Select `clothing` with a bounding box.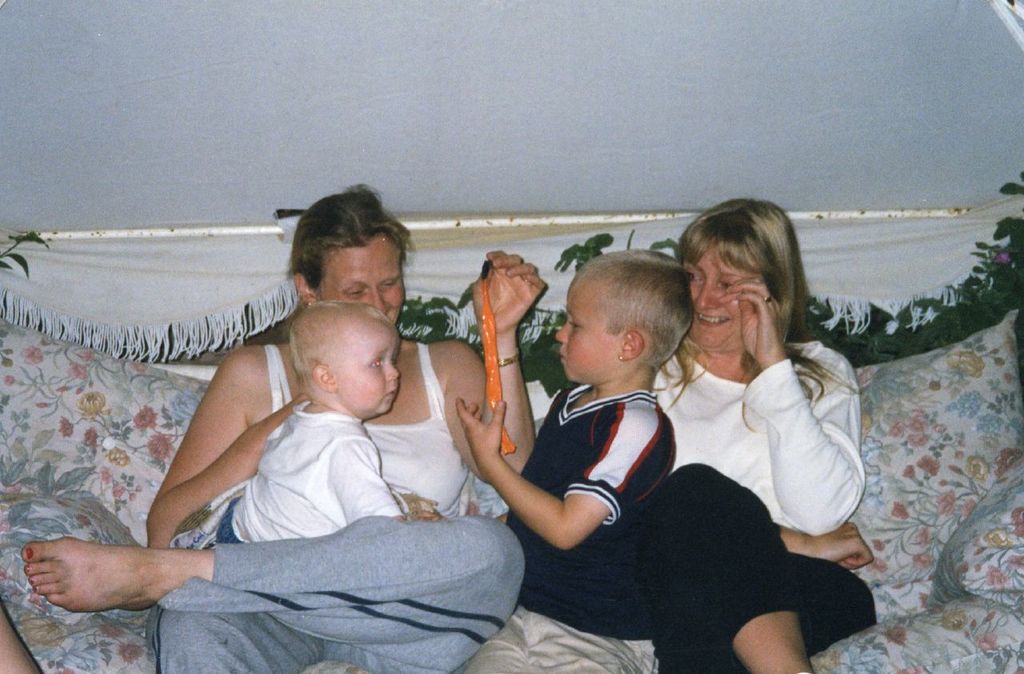
(213,400,405,546).
